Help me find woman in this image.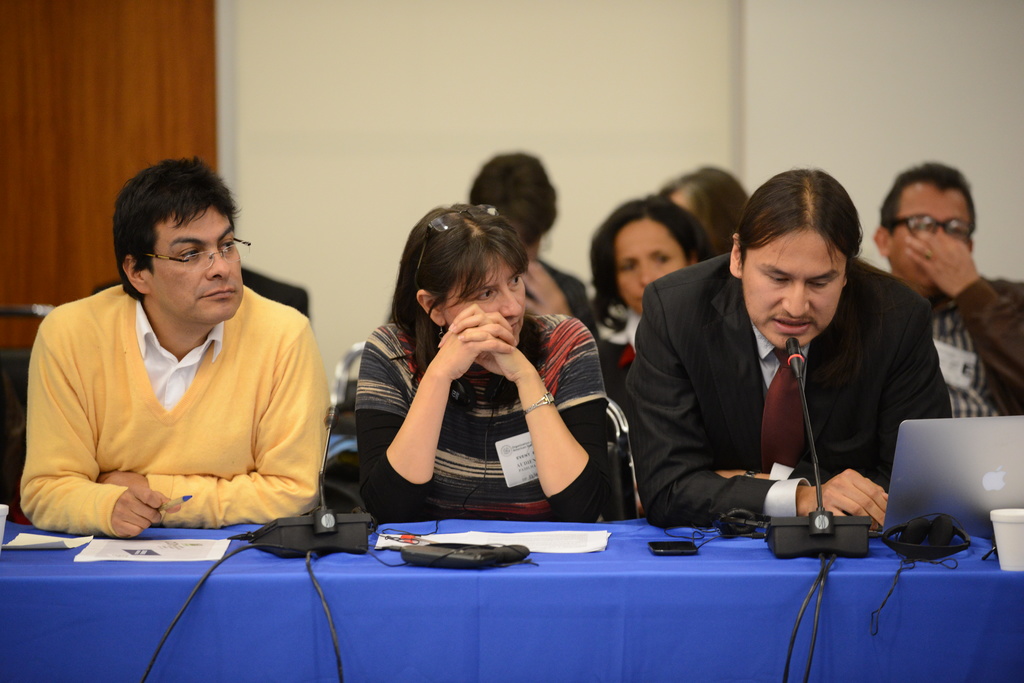
Found it: <bbox>586, 198, 714, 383</bbox>.
